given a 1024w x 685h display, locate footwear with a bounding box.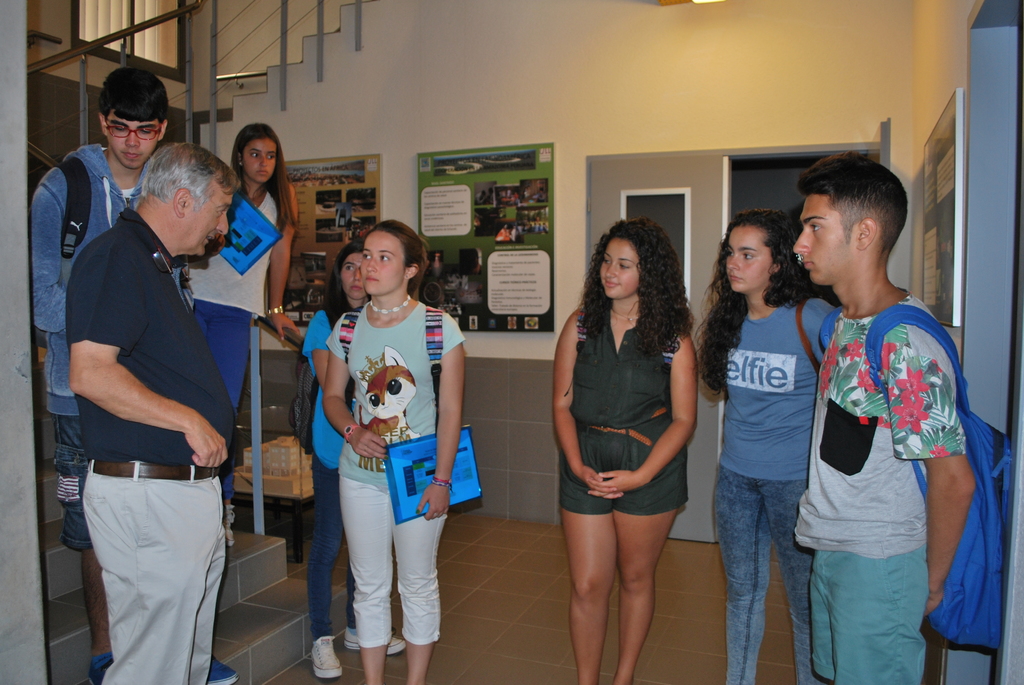
Located: pyautogui.locateOnScreen(84, 652, 118, 684).
